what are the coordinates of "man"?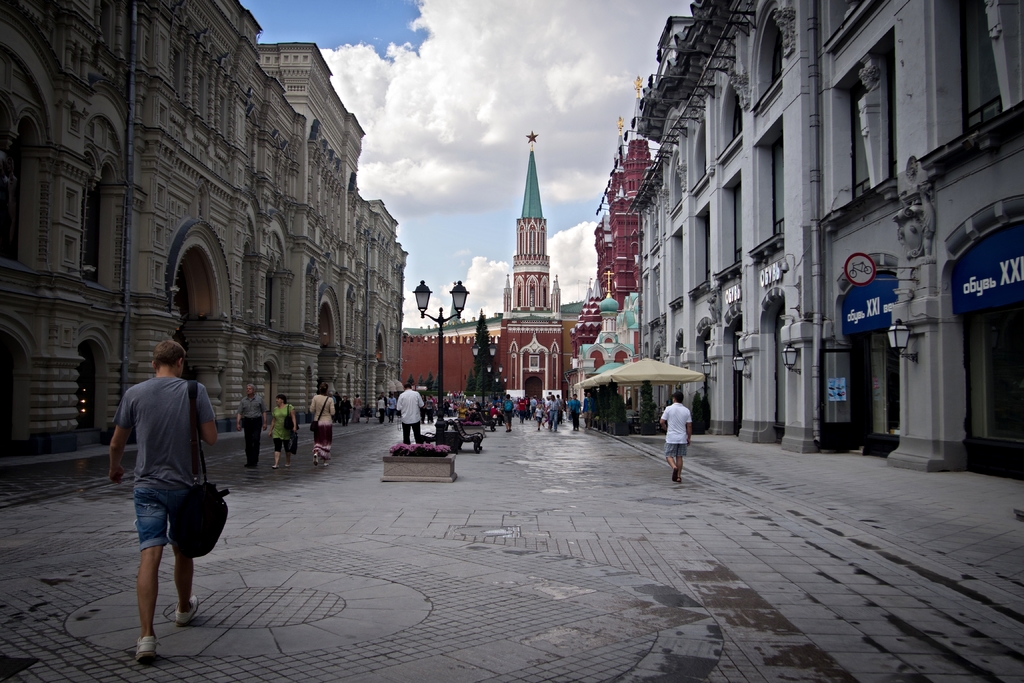
103,320,227,671.
